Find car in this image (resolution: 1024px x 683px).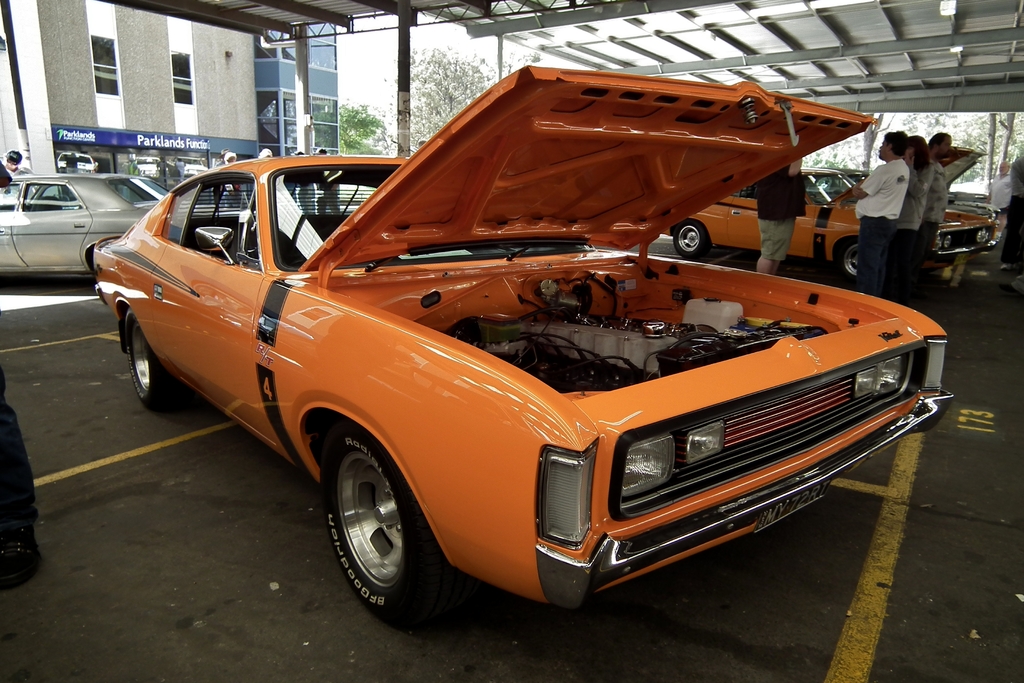
x1=58, y1=153, x2=95, y2=169.
